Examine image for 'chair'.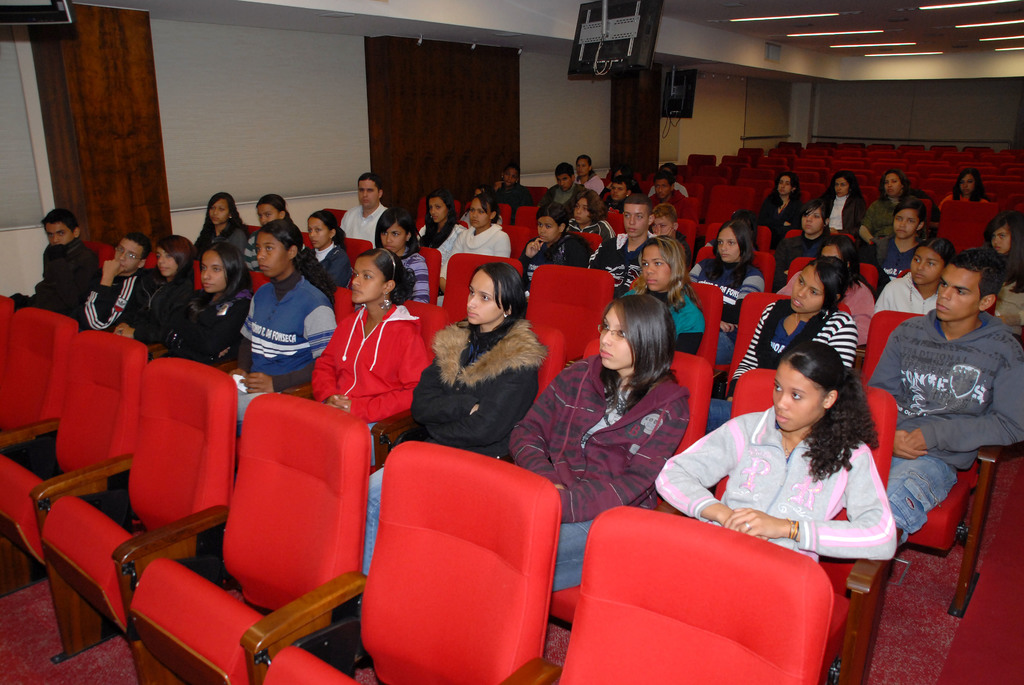
Examination result: x1=83 y1=241 x2=111 y2=269.
